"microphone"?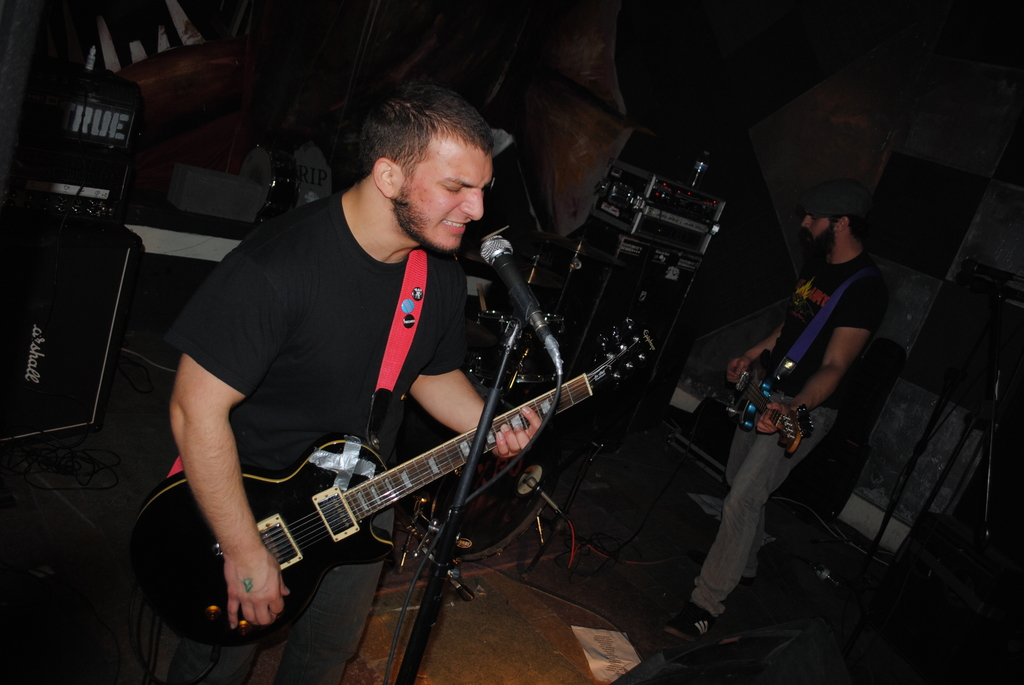
bbox=(463, 237, 547, 335)
